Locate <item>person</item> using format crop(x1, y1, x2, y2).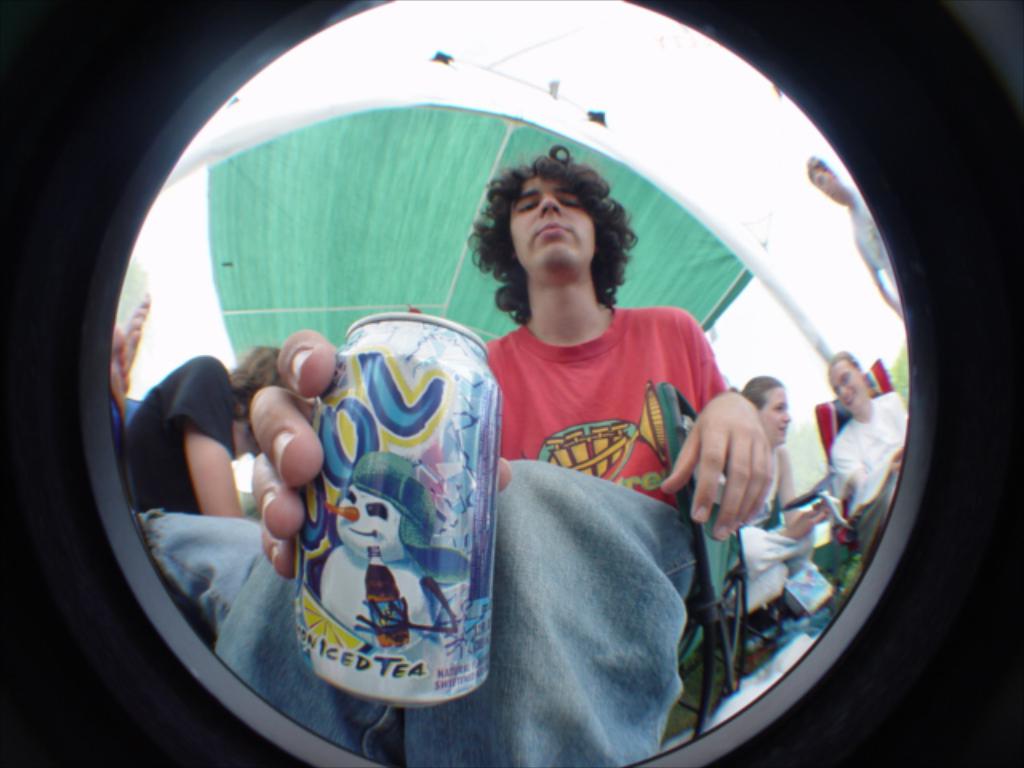
crop(738, 378, 830, 608).
